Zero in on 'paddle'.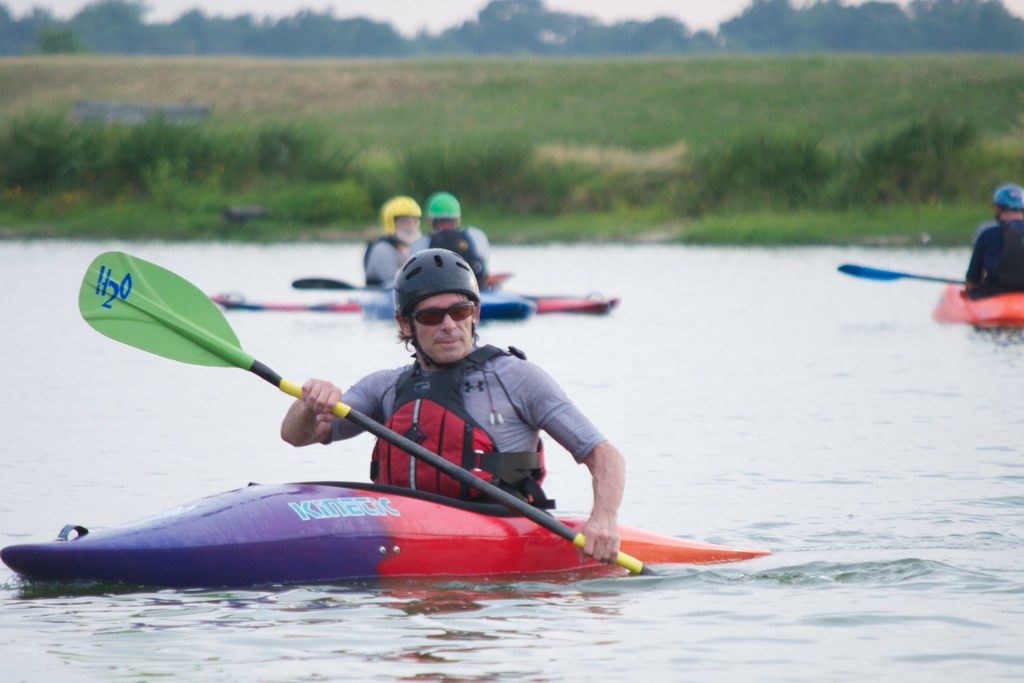
Zeroed in: <region>76, 246, 656, 573</region>.
